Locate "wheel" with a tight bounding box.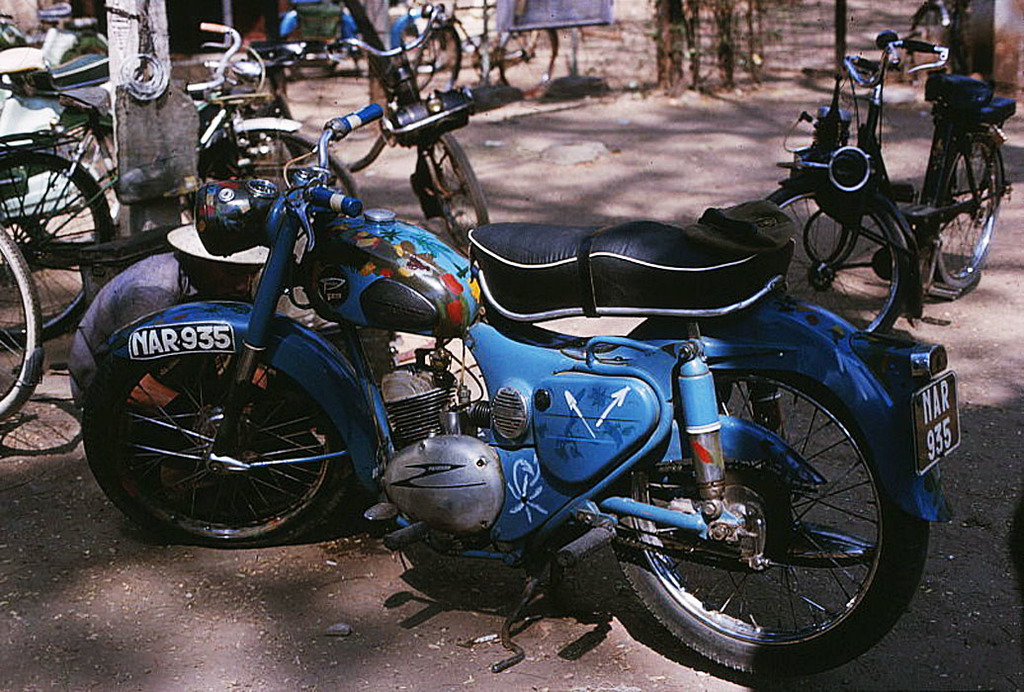
rect(590, 363, 933, 686).
